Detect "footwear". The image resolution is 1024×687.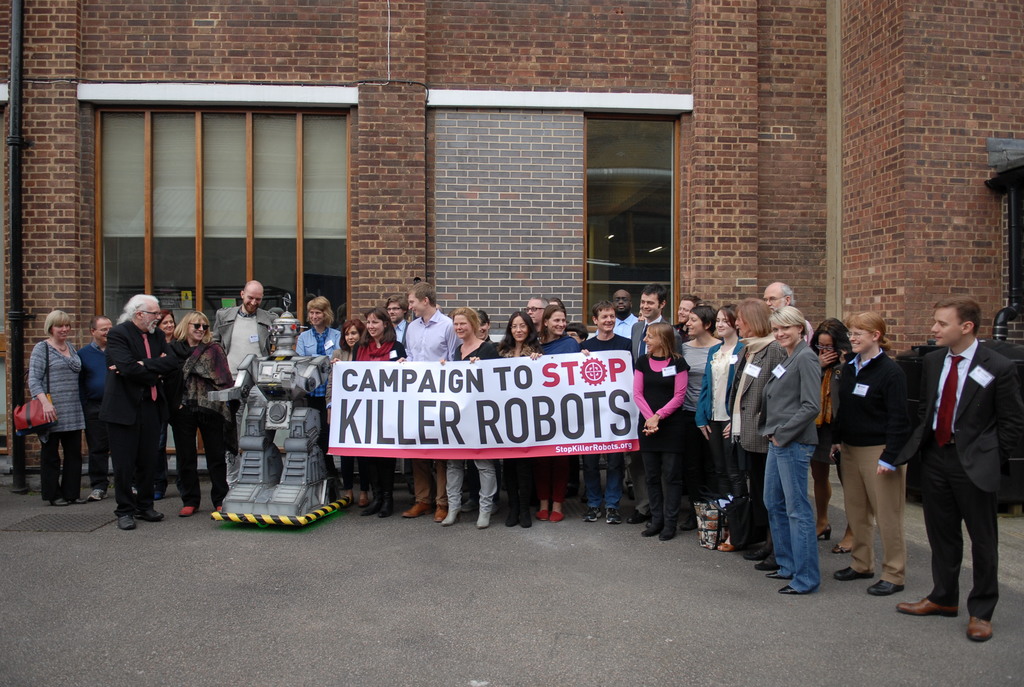
(77, 481, 95, 503).
